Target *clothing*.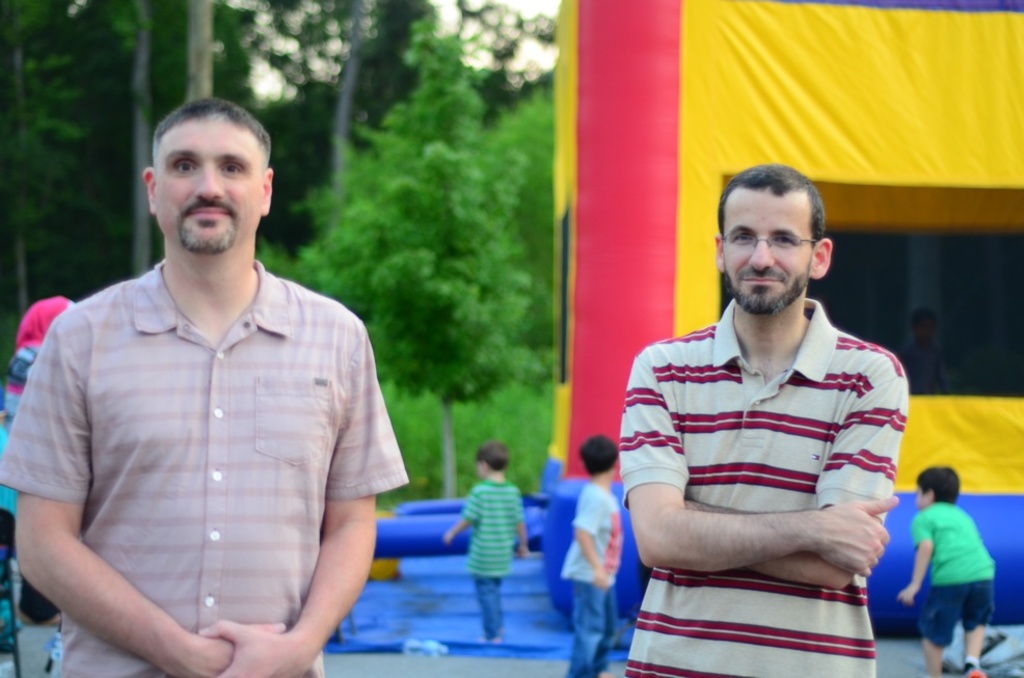
Target region: (557,481,627,677).
